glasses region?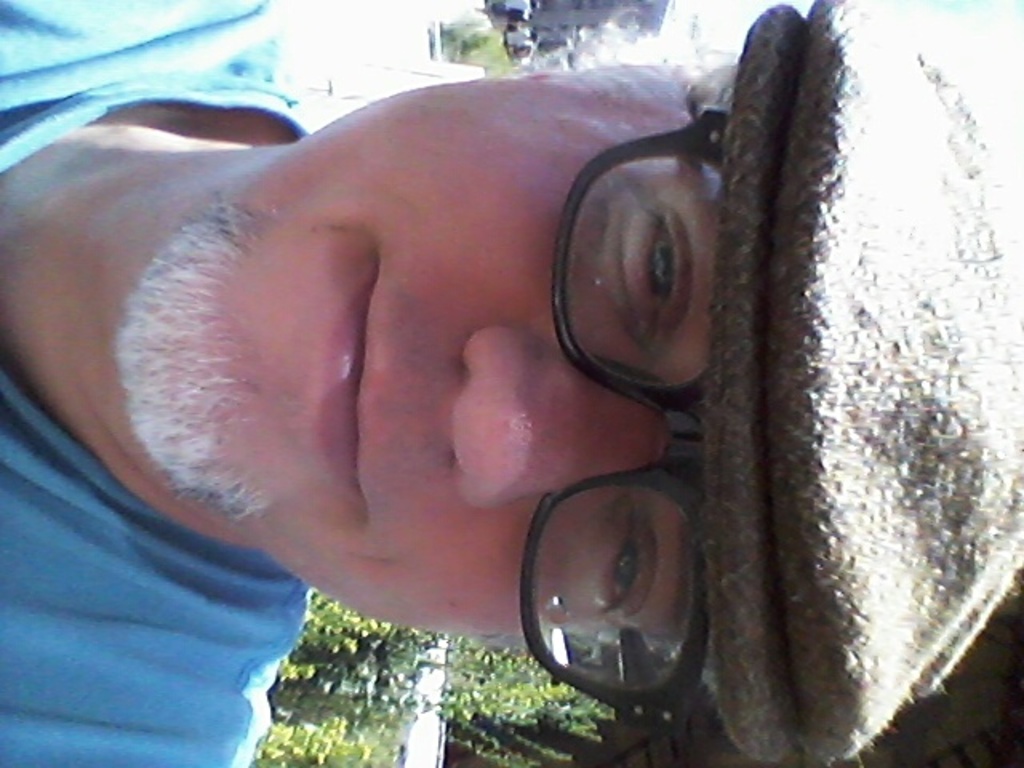
(x1=474, y1=480, x2=725, y2=672)
